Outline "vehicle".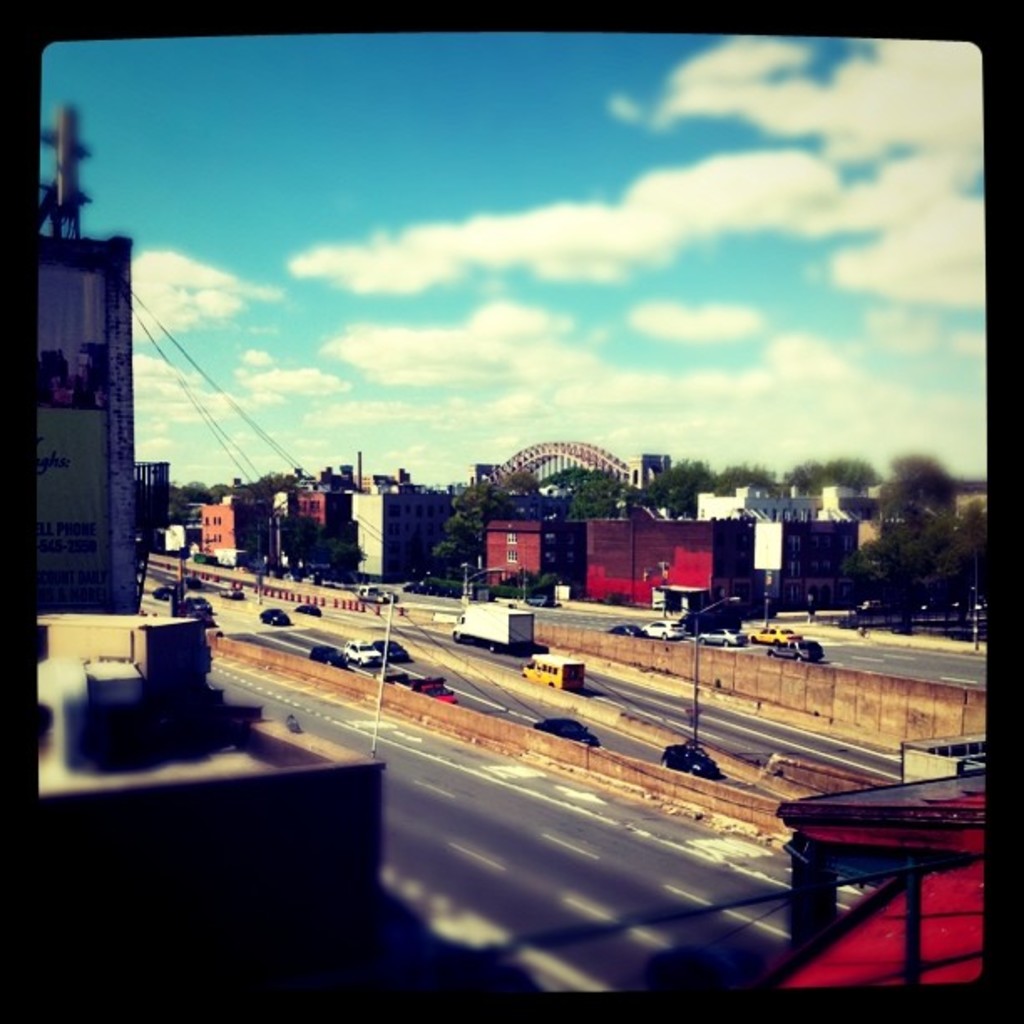
Outline: crop(176, 591, 221, 626).
